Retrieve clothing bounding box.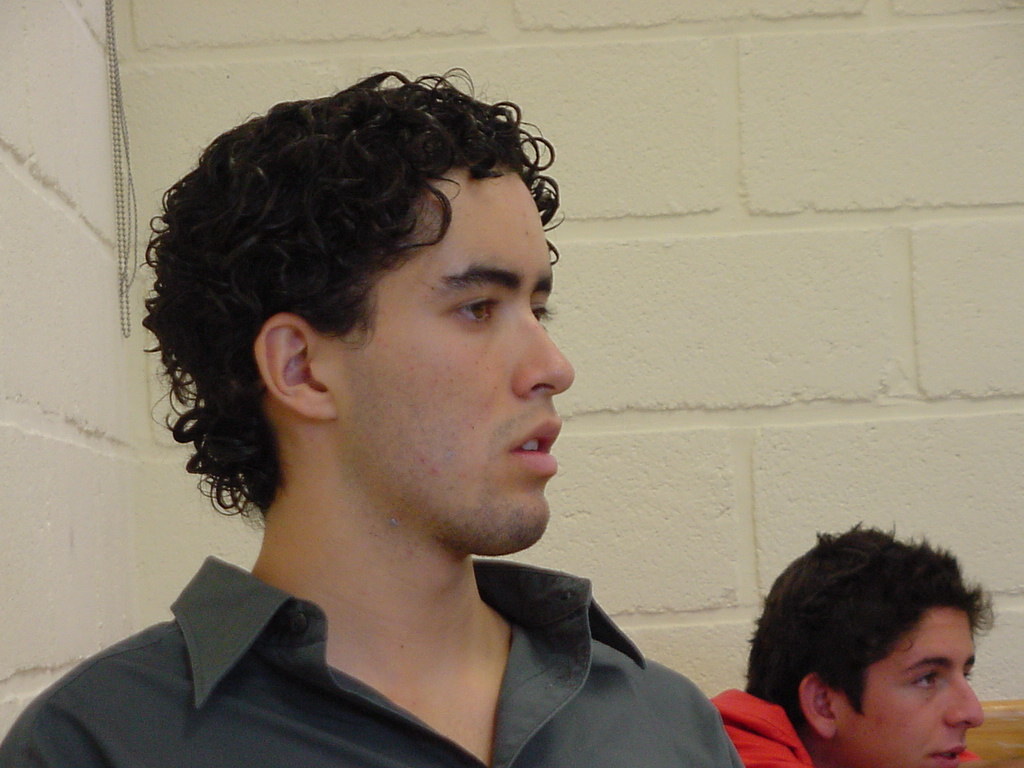
Bounding box: box(694, 691, 993, 767).
